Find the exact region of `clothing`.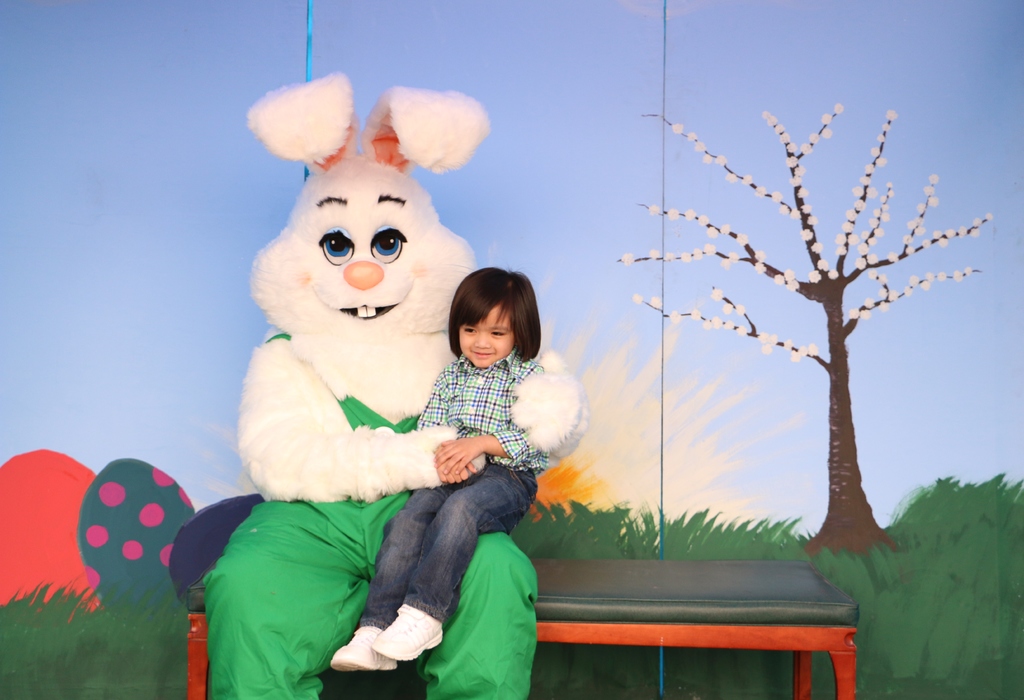
Exact region: BBox(356, 354, 559, 627).
